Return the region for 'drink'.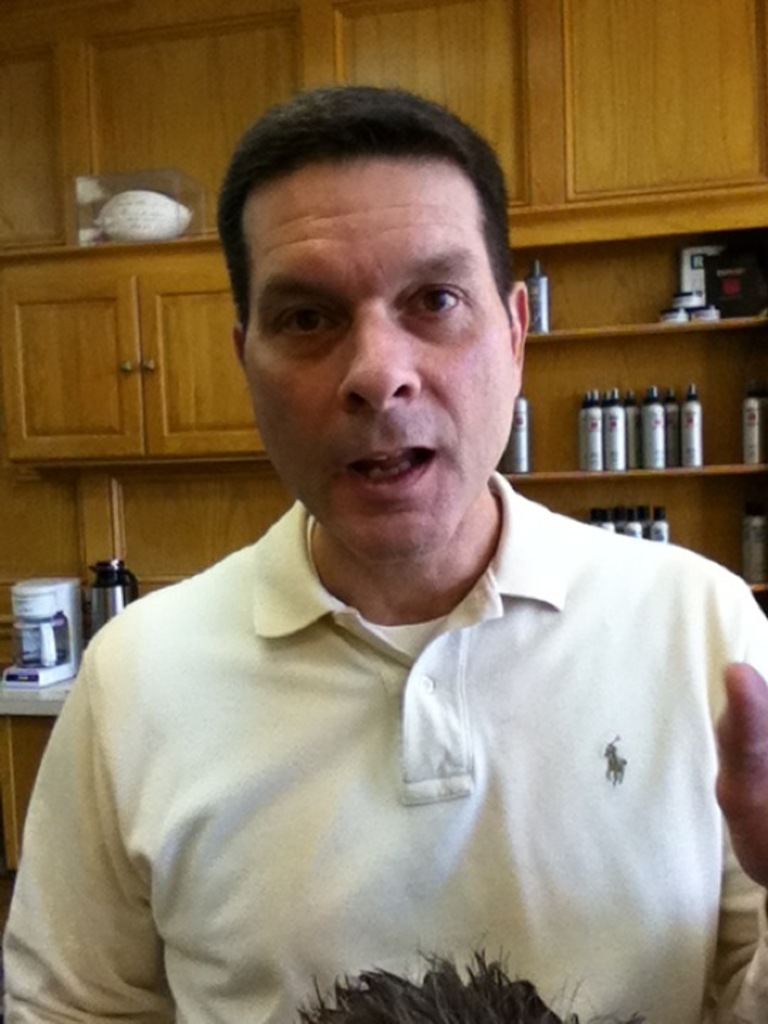
<region>502, 394, 523, 472</region>.
